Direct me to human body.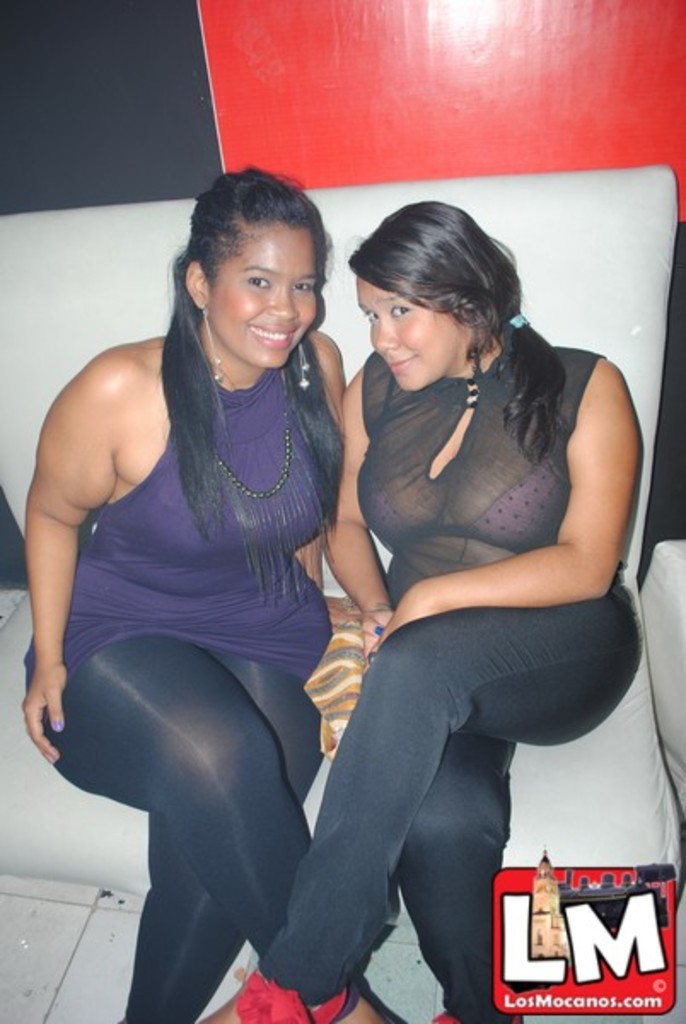
Direction: <bbox>201, 196, 643, 1022</bbox>.
